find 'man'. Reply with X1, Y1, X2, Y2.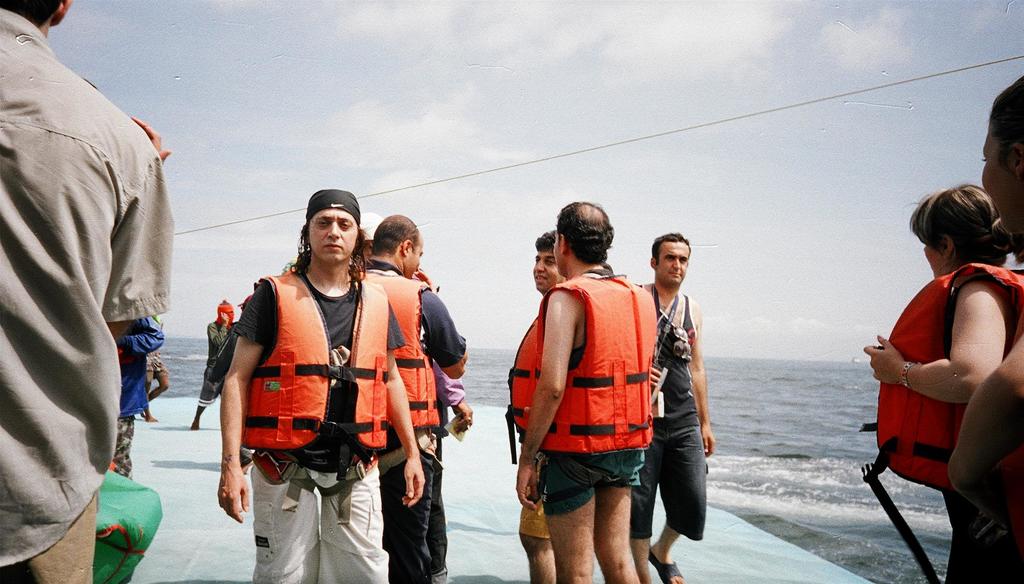
0, 0, 175, 582.
